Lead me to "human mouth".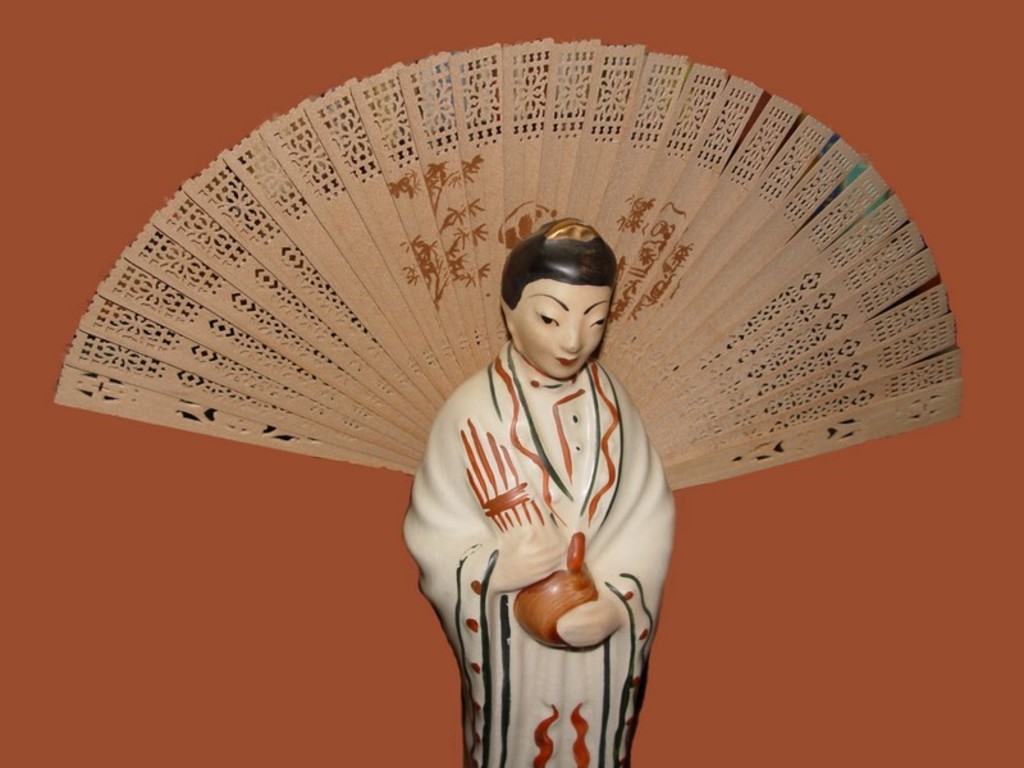
Lead to 557/357/577/364.
